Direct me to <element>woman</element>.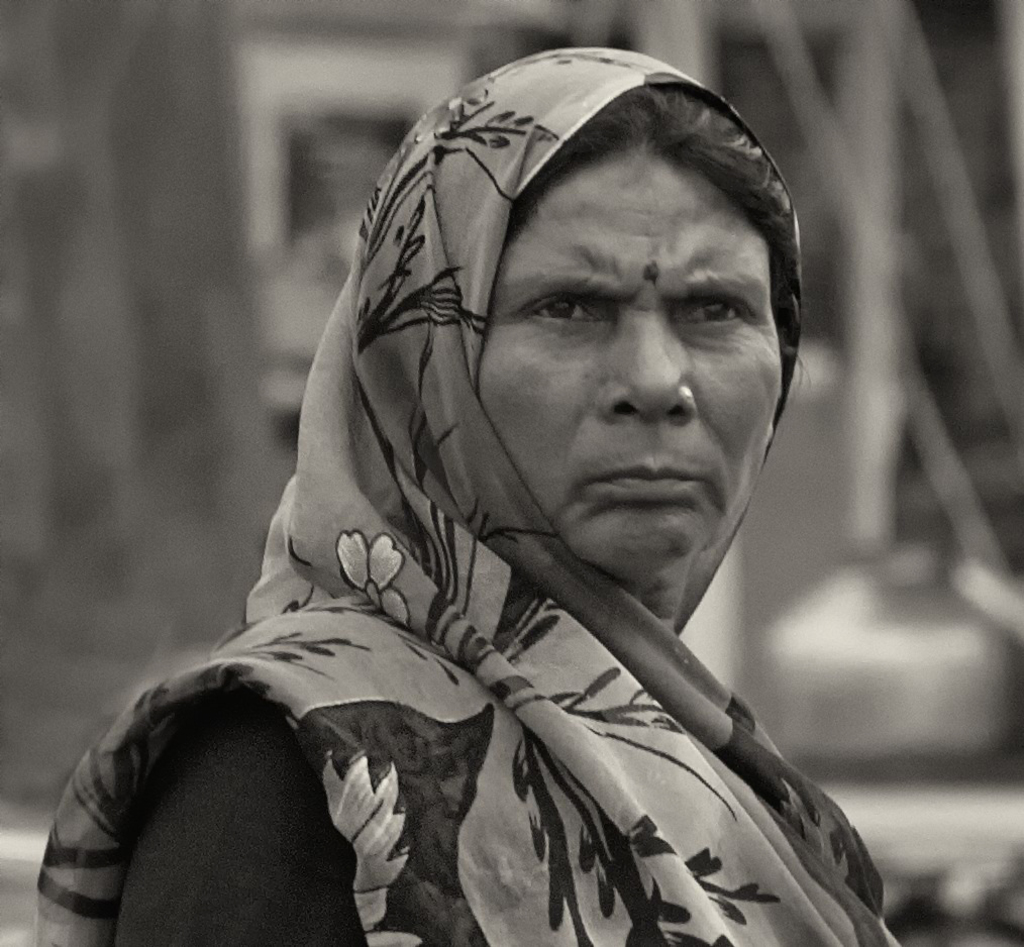
Direction: locate(87, 16, 913, 926).
